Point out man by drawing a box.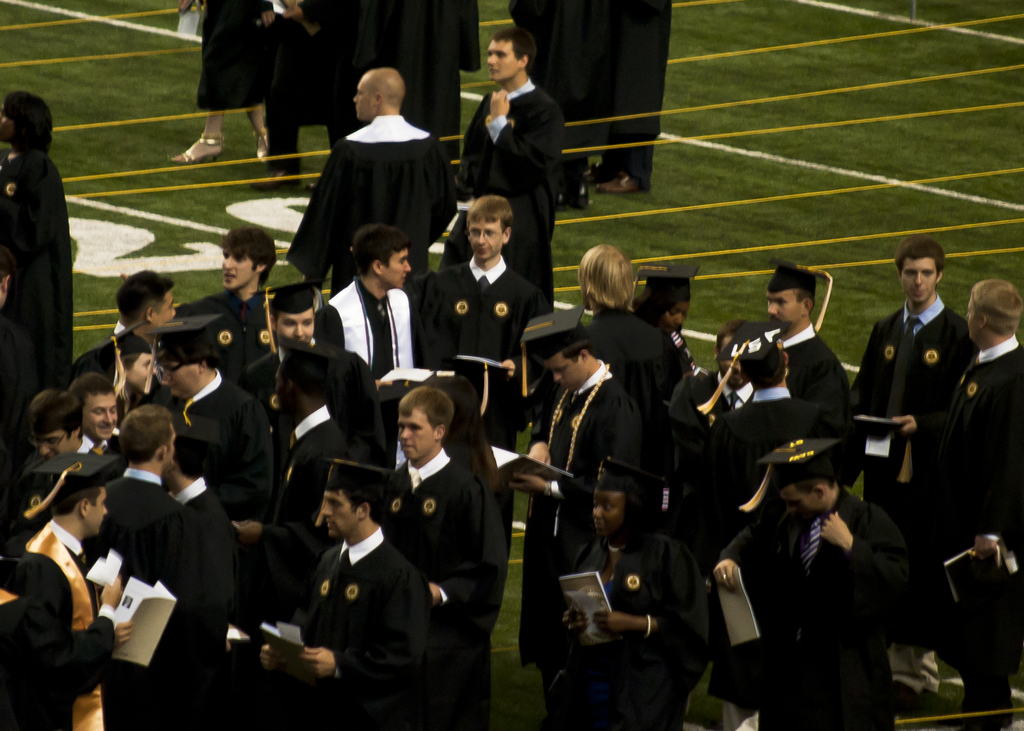
116:268:177:325.
